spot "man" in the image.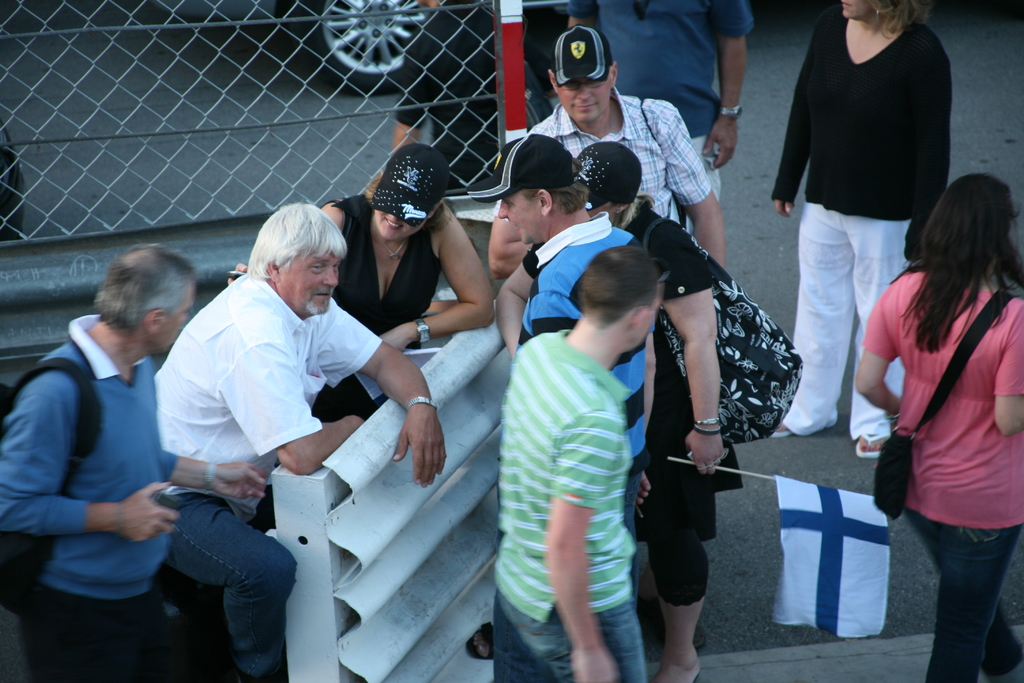
"man" found at <bbox>485, 22, 726, 272</bbox>.
